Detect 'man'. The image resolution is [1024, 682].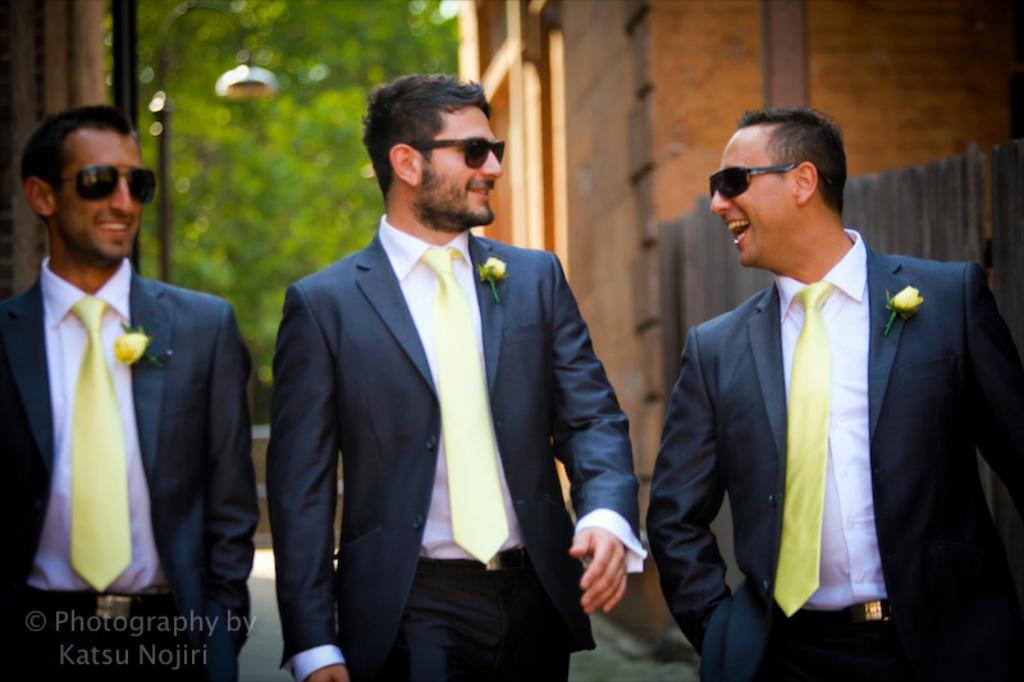
(left=645, top=105, right=998, bottom=679).
